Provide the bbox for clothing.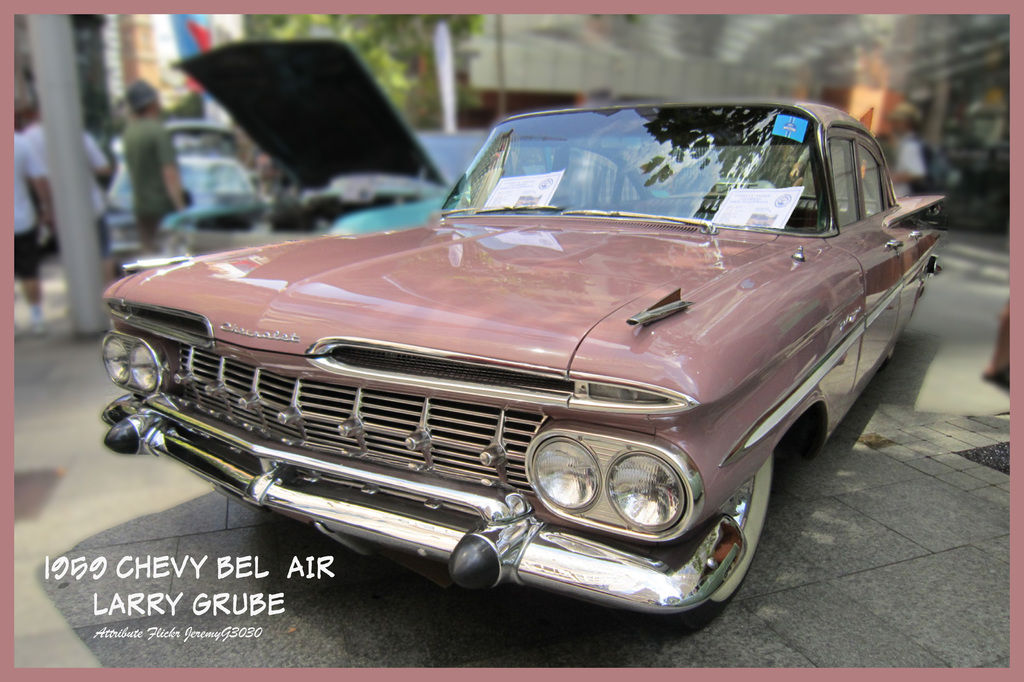
[x1=120, y1=115, x2=196, y2=237].
